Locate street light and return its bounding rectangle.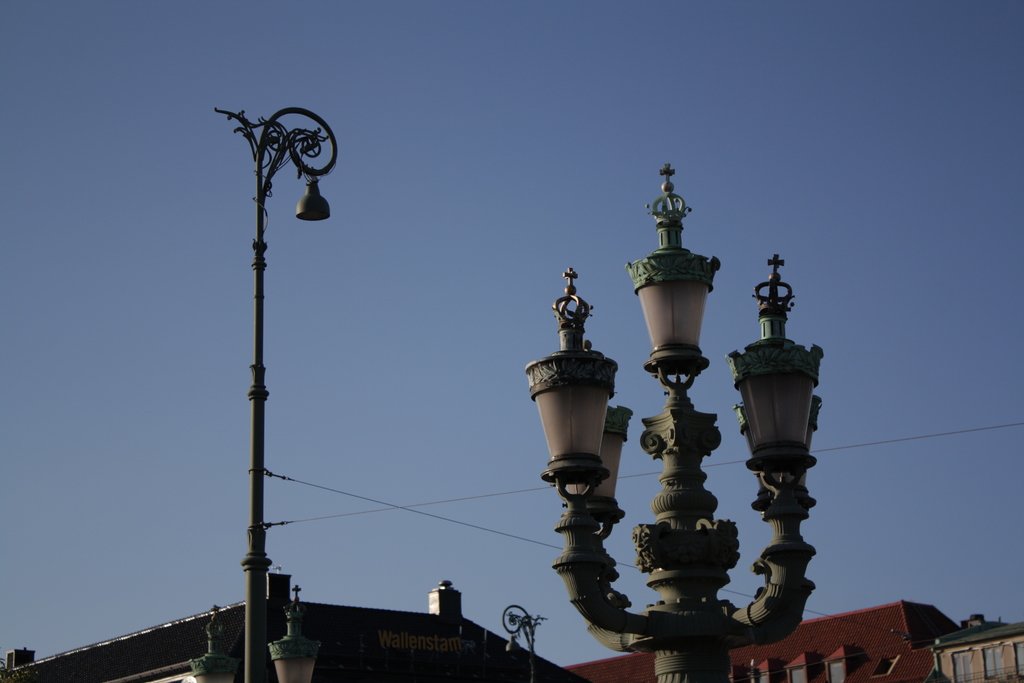
<region>195, 89, 336, 666</region>.
